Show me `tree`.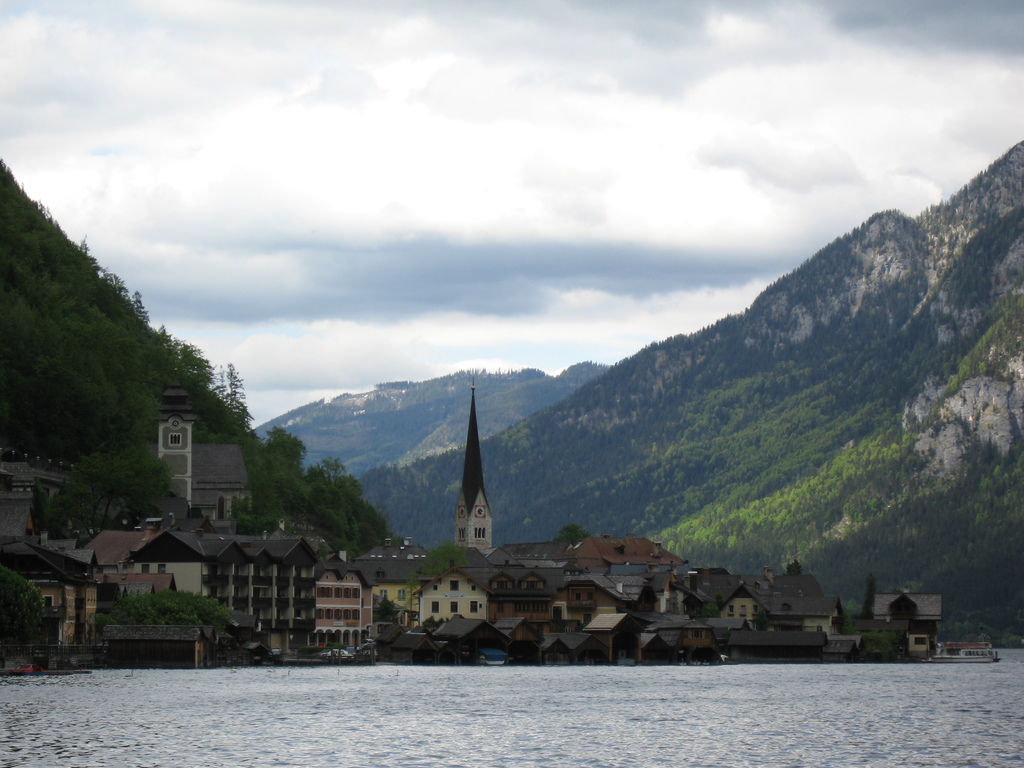
`tree` is here: left=84, top=594, right=240, bottom=662.
